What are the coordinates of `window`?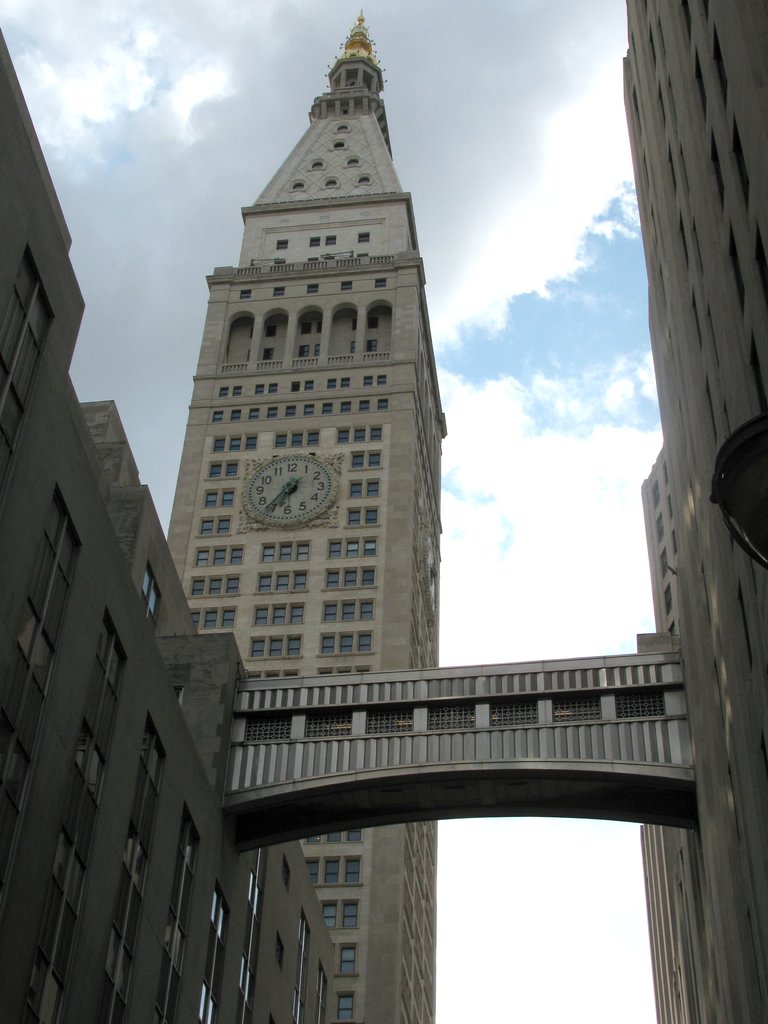
detection(724, 222, 749, 322).
